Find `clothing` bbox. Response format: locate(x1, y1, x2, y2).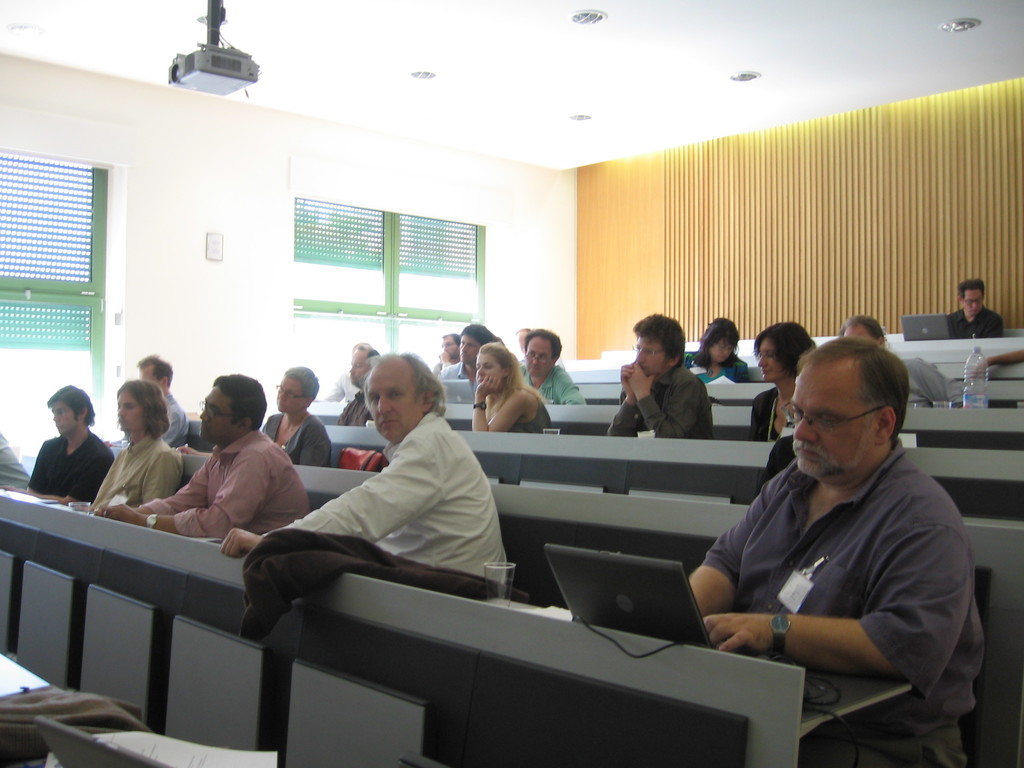
locate(702, 430, 986, 767).
